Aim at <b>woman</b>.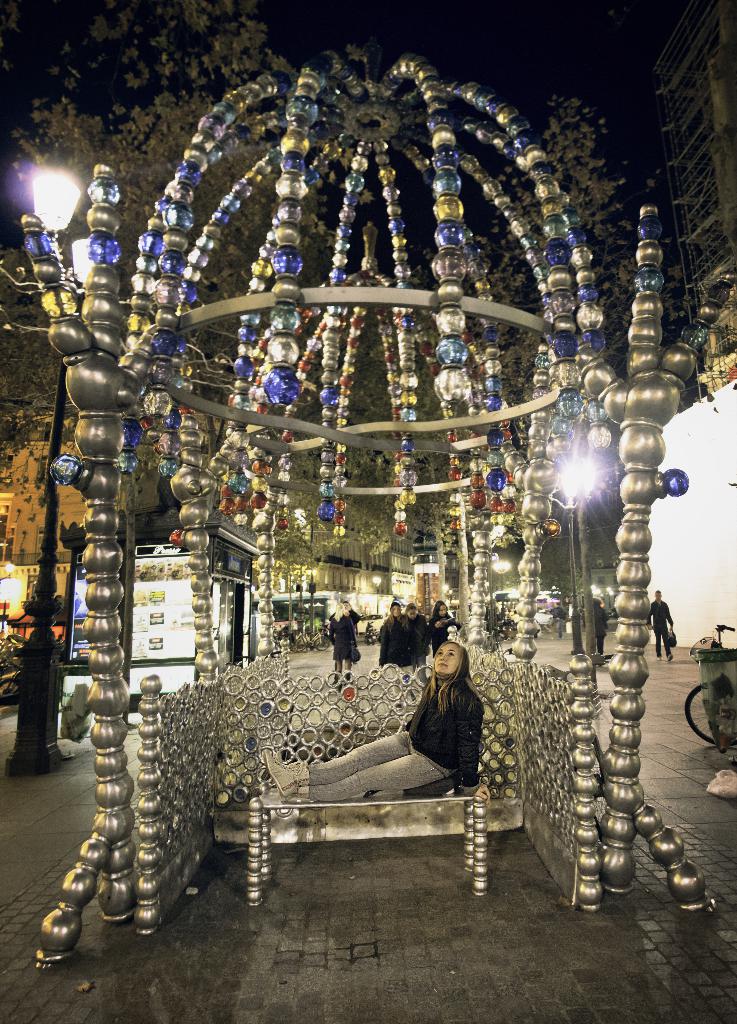
Aimed at rect(400, 603, 433, 685).
